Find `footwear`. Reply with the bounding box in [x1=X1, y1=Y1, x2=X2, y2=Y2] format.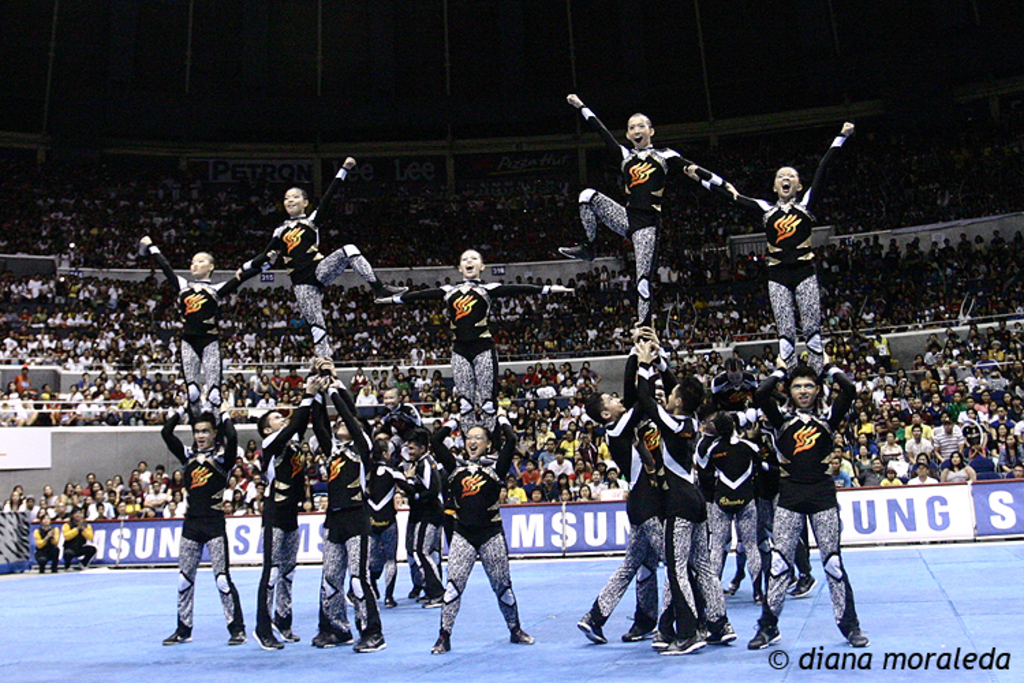
[x1=647, y1=630, x2=676, y2=654].
